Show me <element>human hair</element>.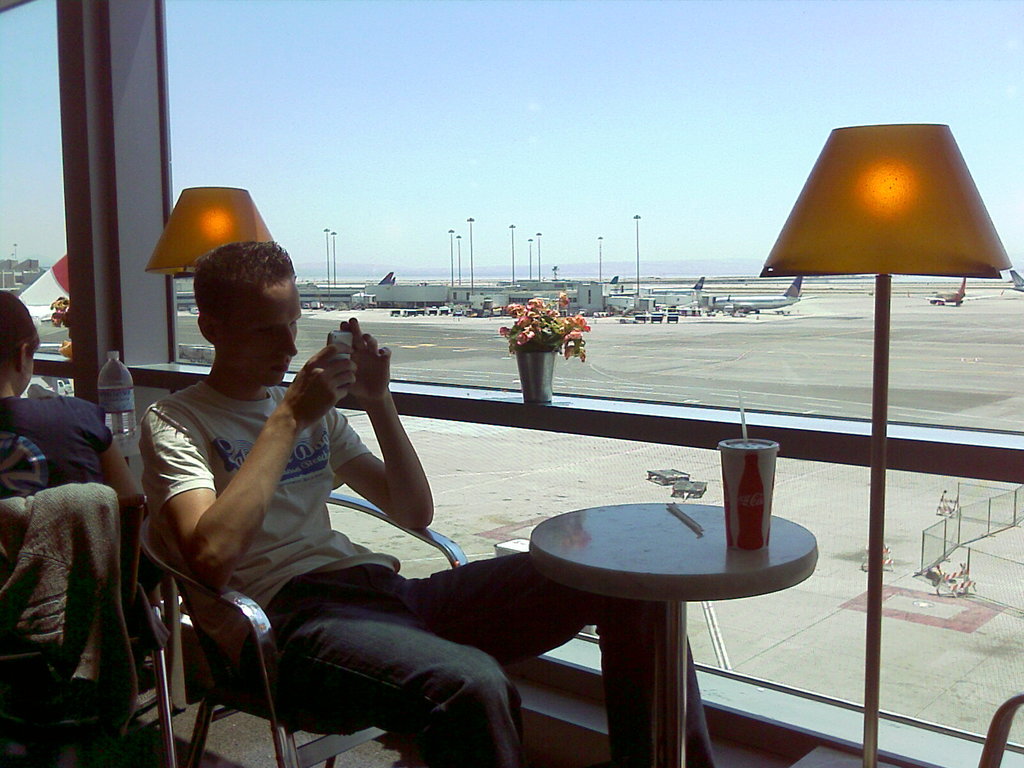
<element>human hair</element> is here: 184,235,285,328.
